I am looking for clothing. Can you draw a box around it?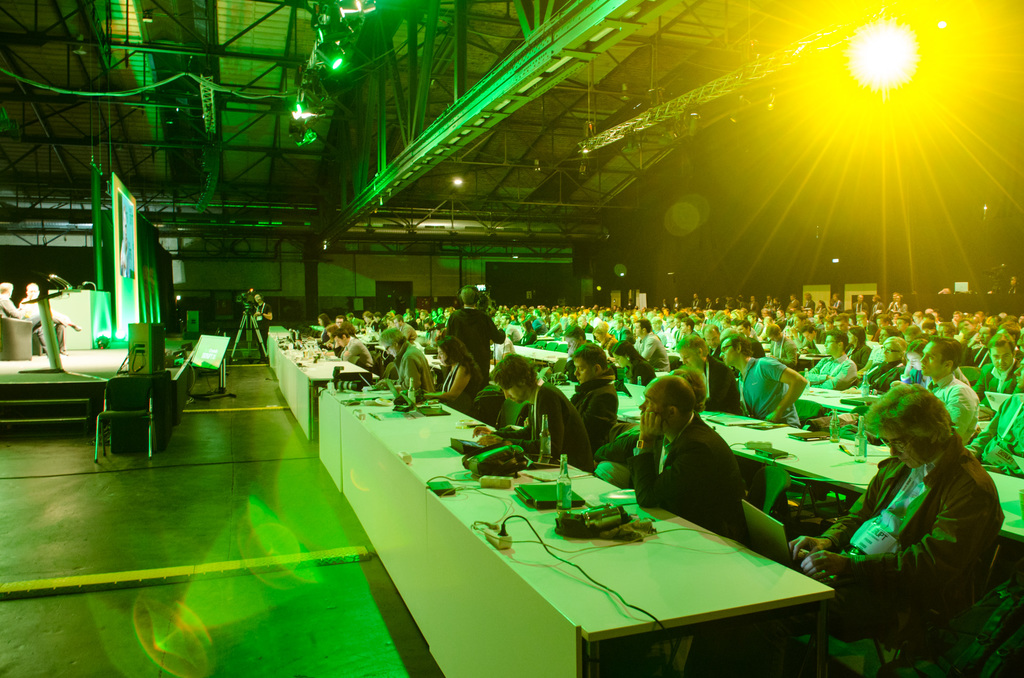
Sure, the bounding box is x1=392, y1=347, x2=440, y2=407.
